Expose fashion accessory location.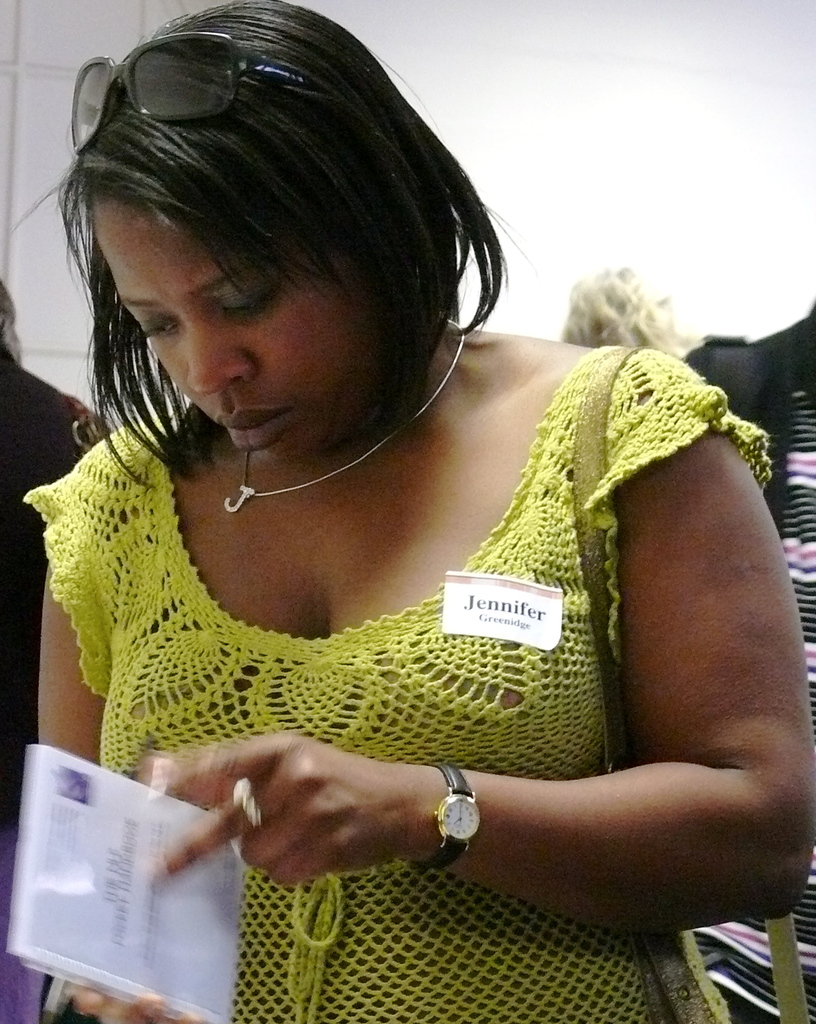
Exposed at 222, 312, 467, 514.
